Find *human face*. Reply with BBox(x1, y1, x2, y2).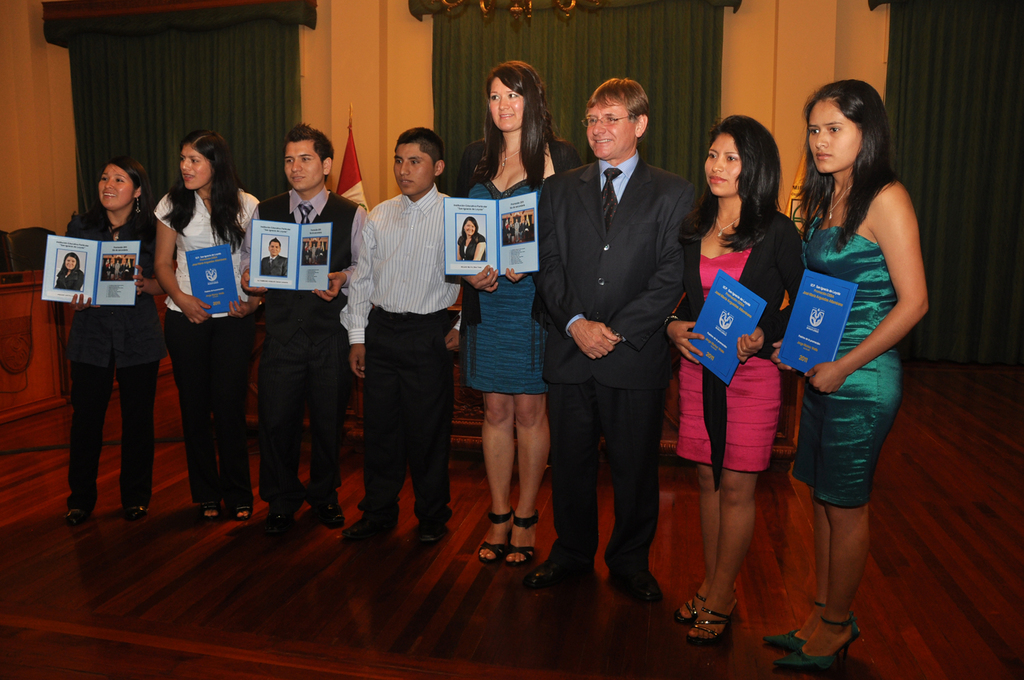
BBox(587, 98, 633, 162).
